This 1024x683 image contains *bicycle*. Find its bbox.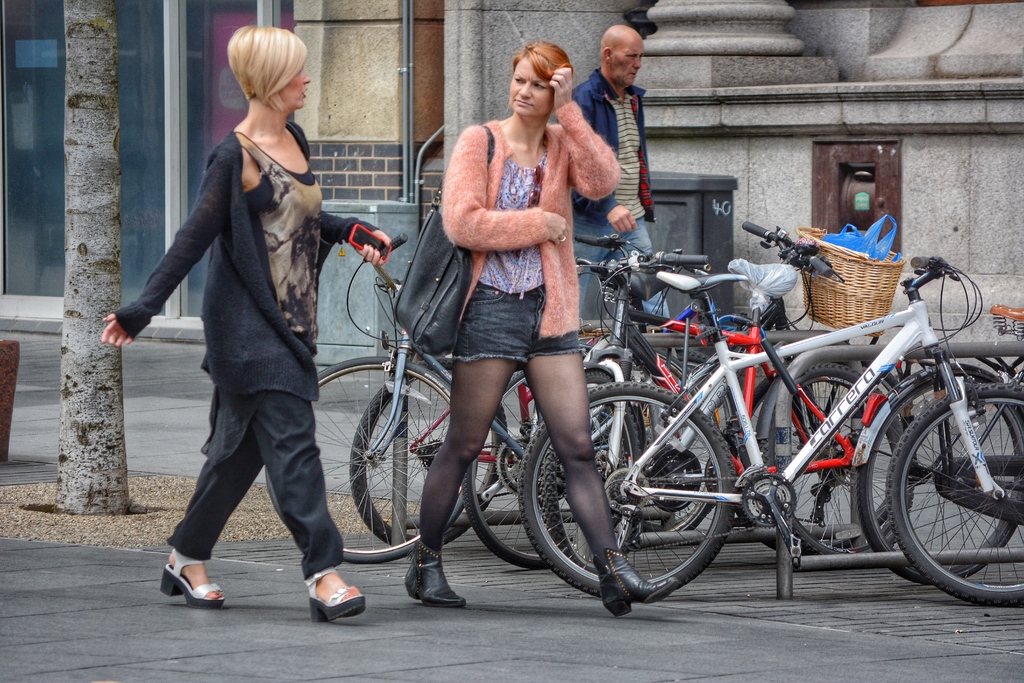
l=348, t=230, r=893, b=620.
